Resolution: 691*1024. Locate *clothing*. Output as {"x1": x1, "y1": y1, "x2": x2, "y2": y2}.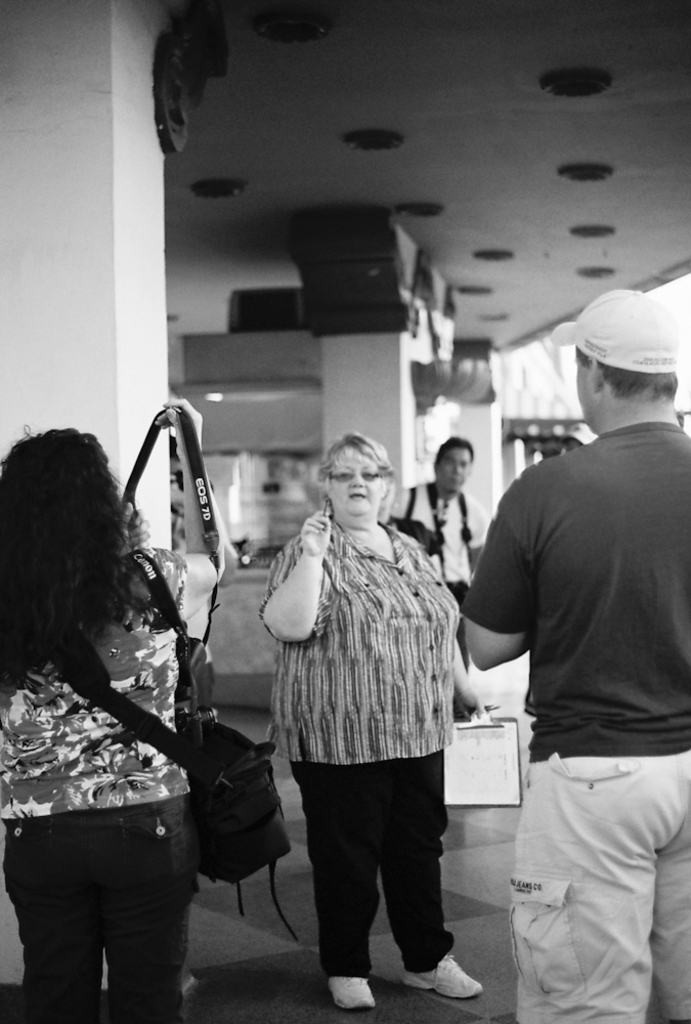
{"x1": 388, "y1": 473, "x2": 487, "y2": 718}.
